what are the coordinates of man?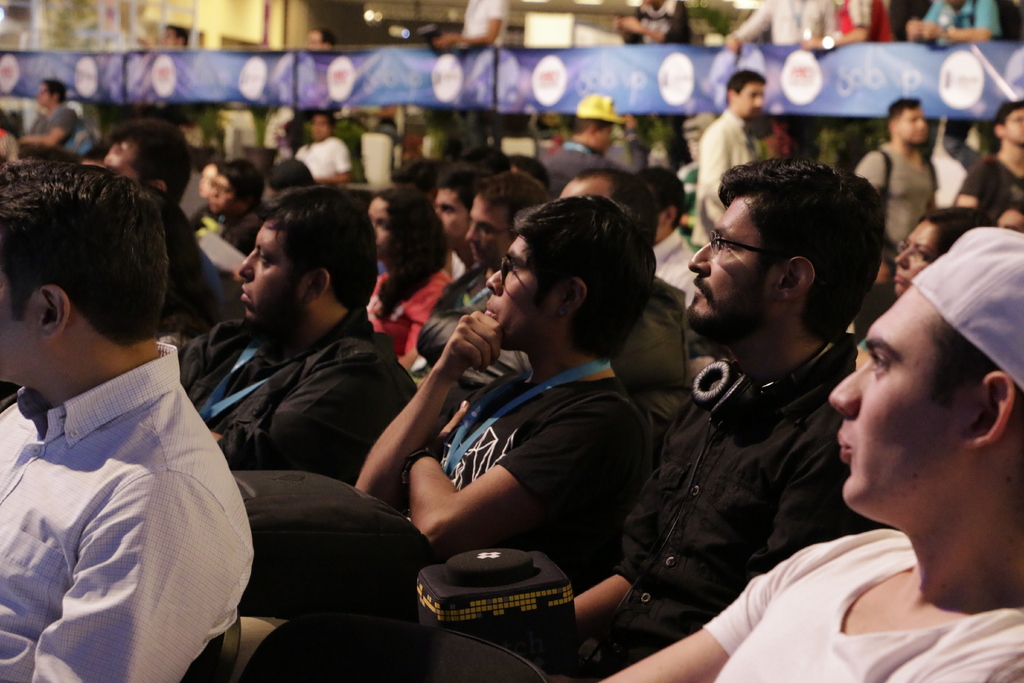
[left=0, top=148, right=263, bottom=677].
